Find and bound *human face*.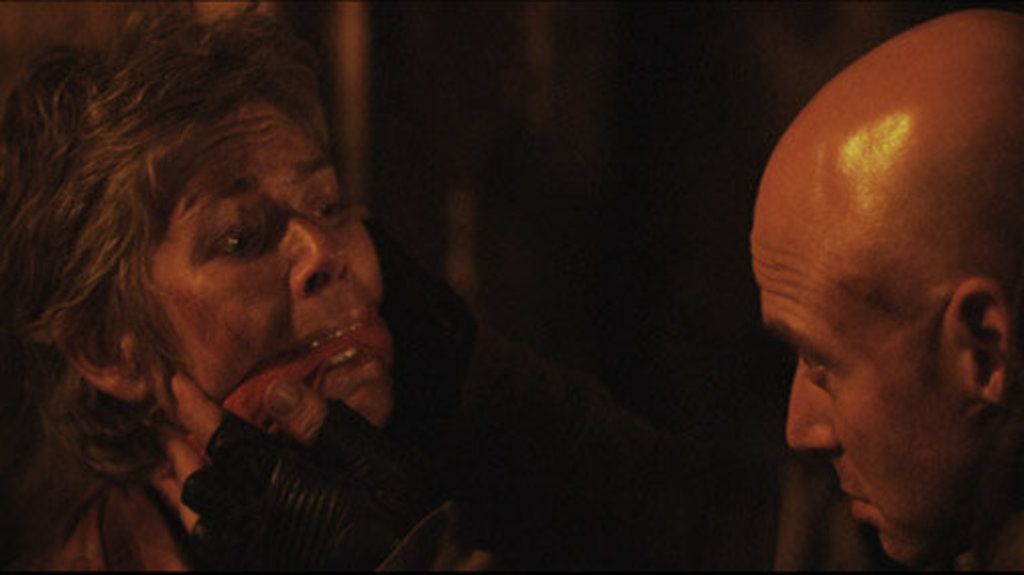
Bound: 750/217/985/561.
